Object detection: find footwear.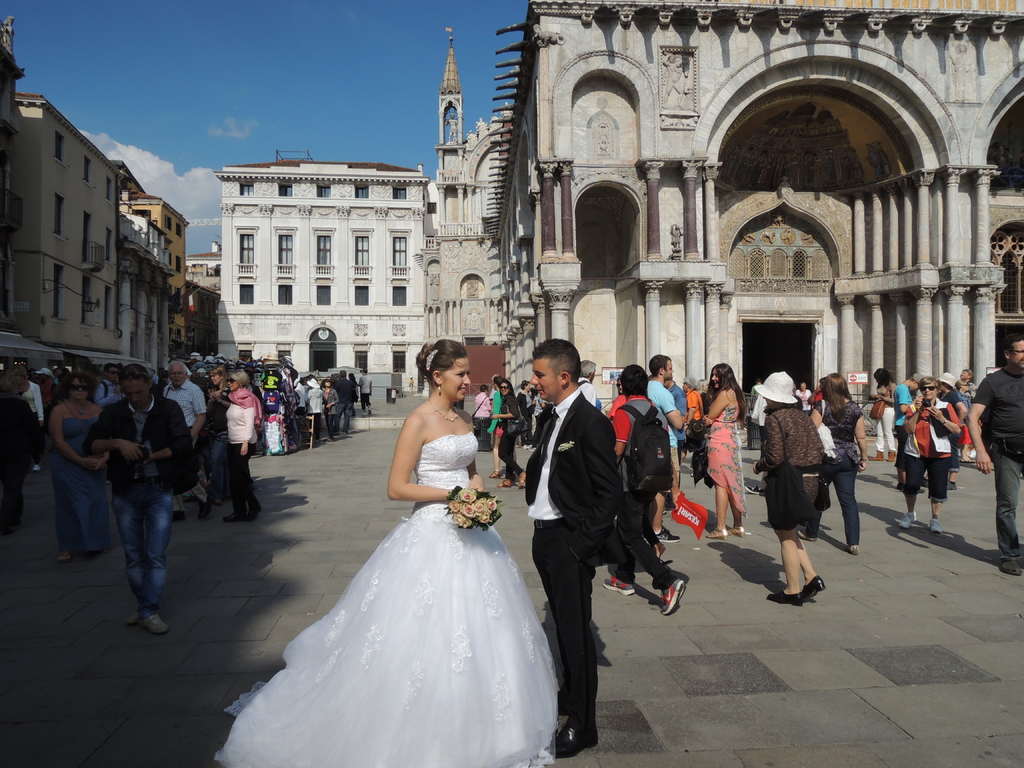
BBox(900, 511, 916, 529).
